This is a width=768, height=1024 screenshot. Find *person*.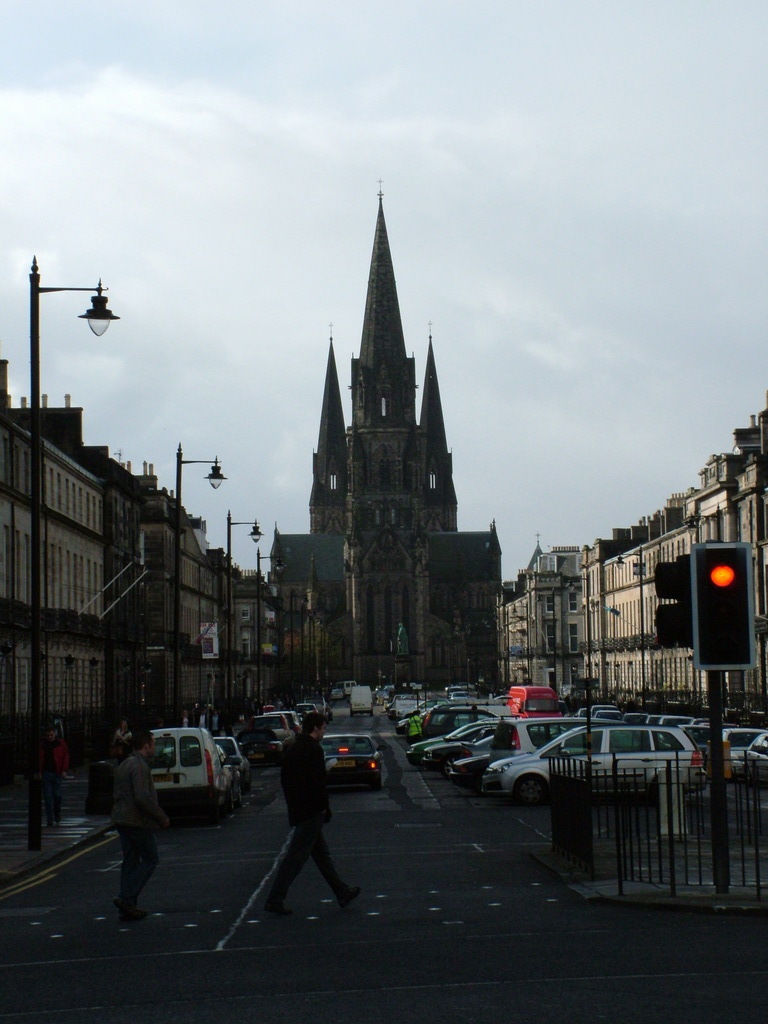
Bounding box: bbox=[49, 724, 67, 827].
